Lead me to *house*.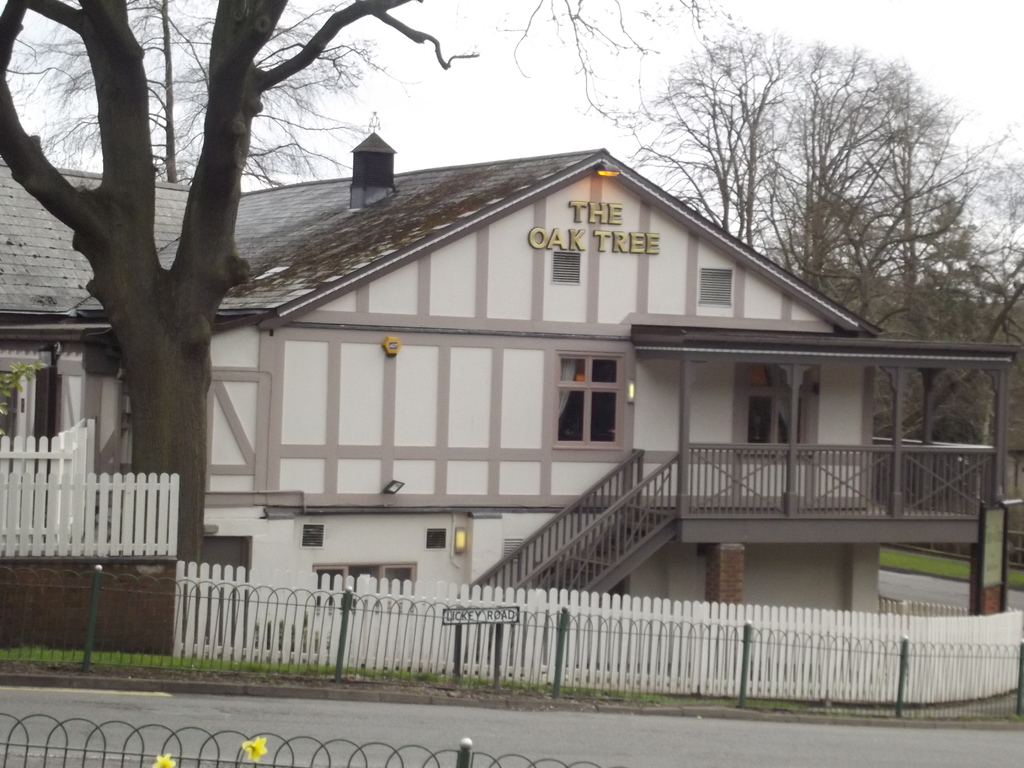
Lead to (209, 156, 1023, 639).
